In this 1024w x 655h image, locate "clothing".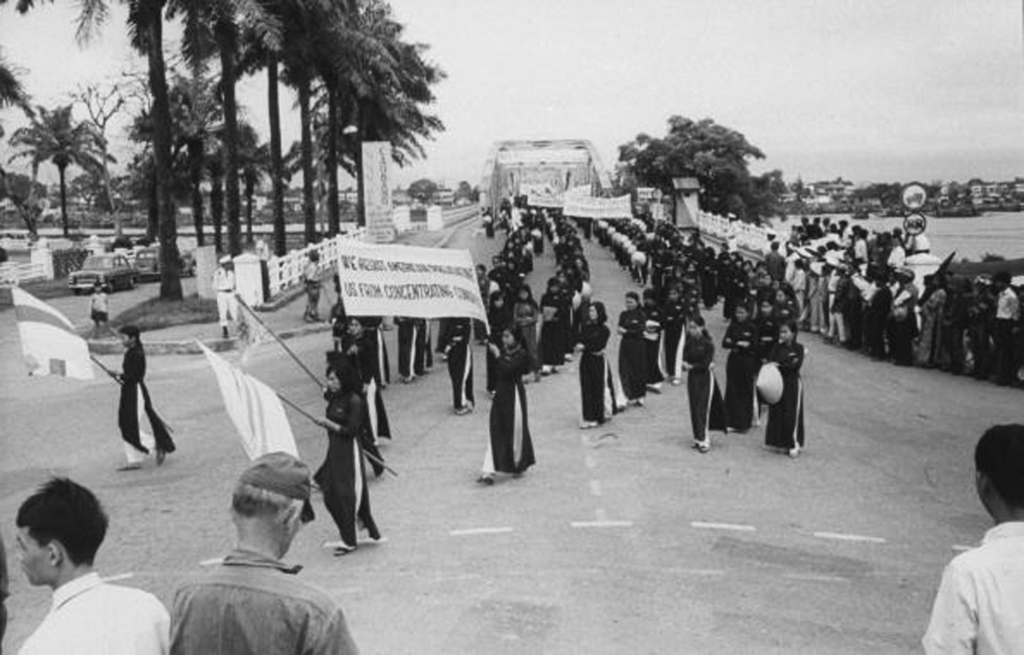
Bounding box: bbox=(117, 339, 165, 457).
